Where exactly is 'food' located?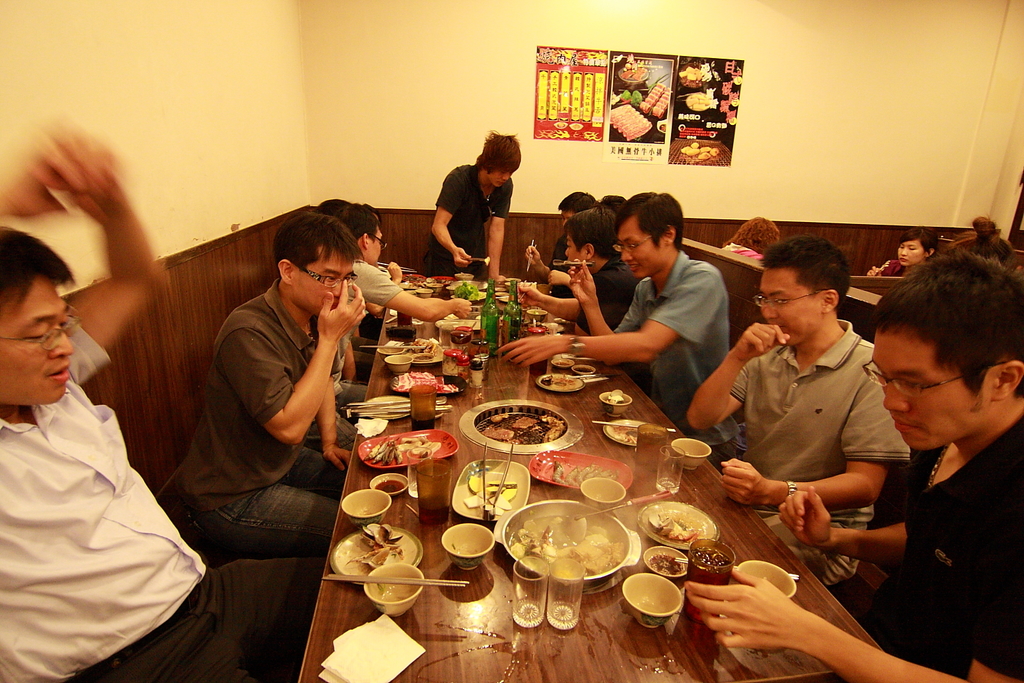
Its bounding box is [340, 522, 405, 580].
